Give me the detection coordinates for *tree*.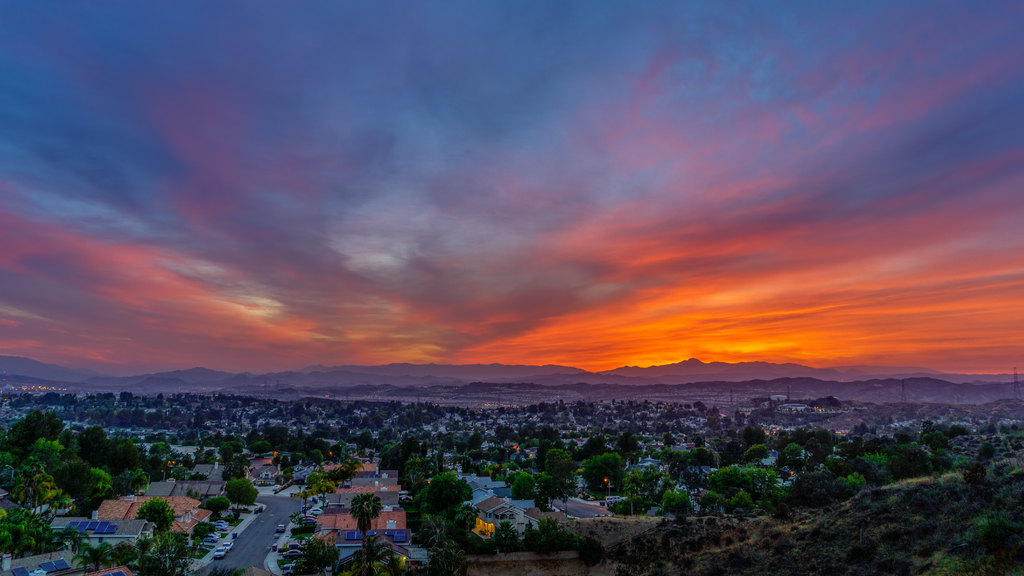
206,497,227,511.
